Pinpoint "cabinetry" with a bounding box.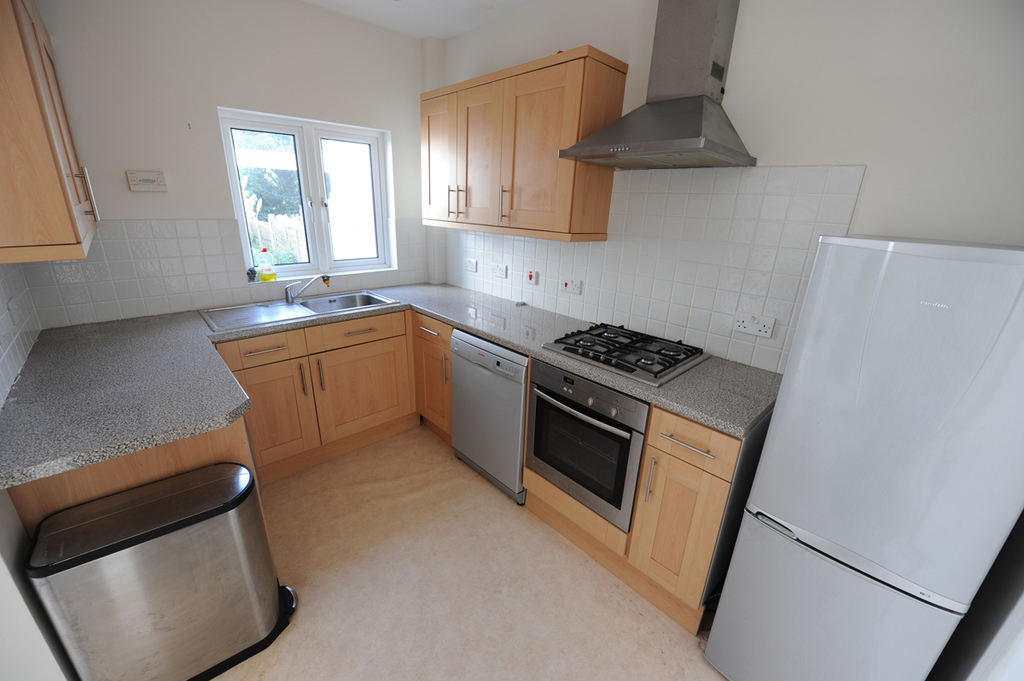
x1=405 y1=311 x2=457 y2=445.
